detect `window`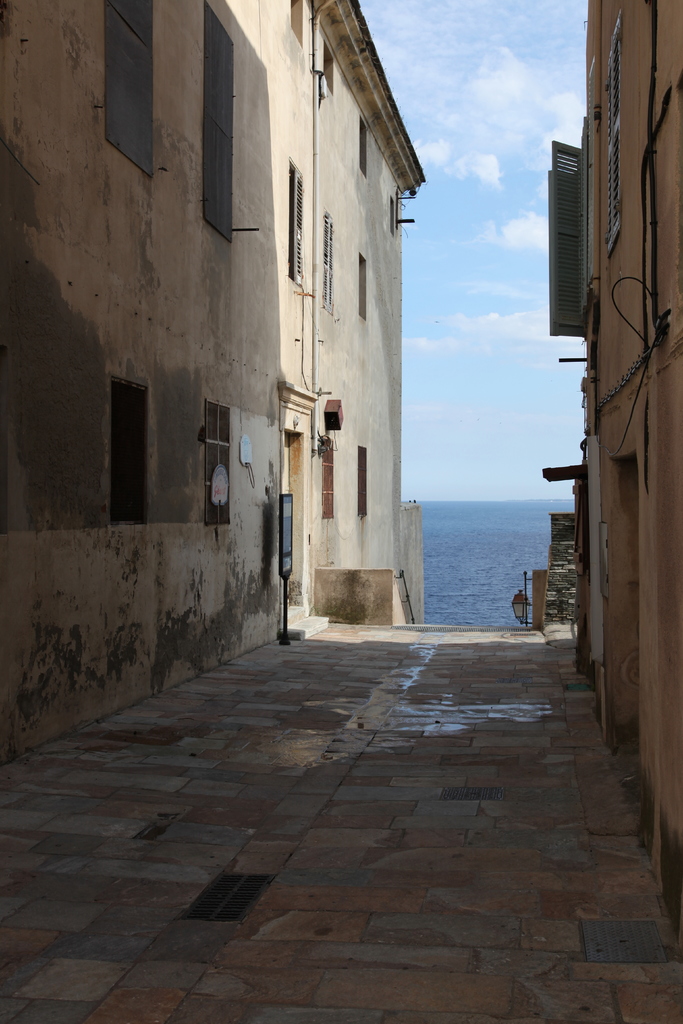
bbox=[90, 353, 140, 524]
